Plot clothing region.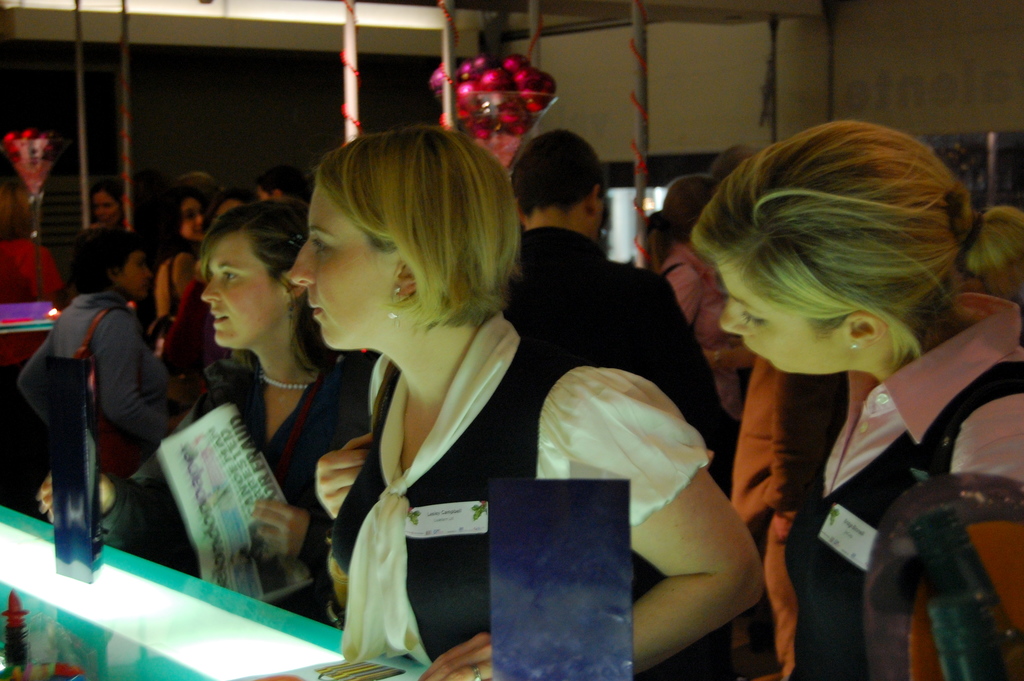
Plotted at <bbox>0, 242, 73, 302</bbox>.
